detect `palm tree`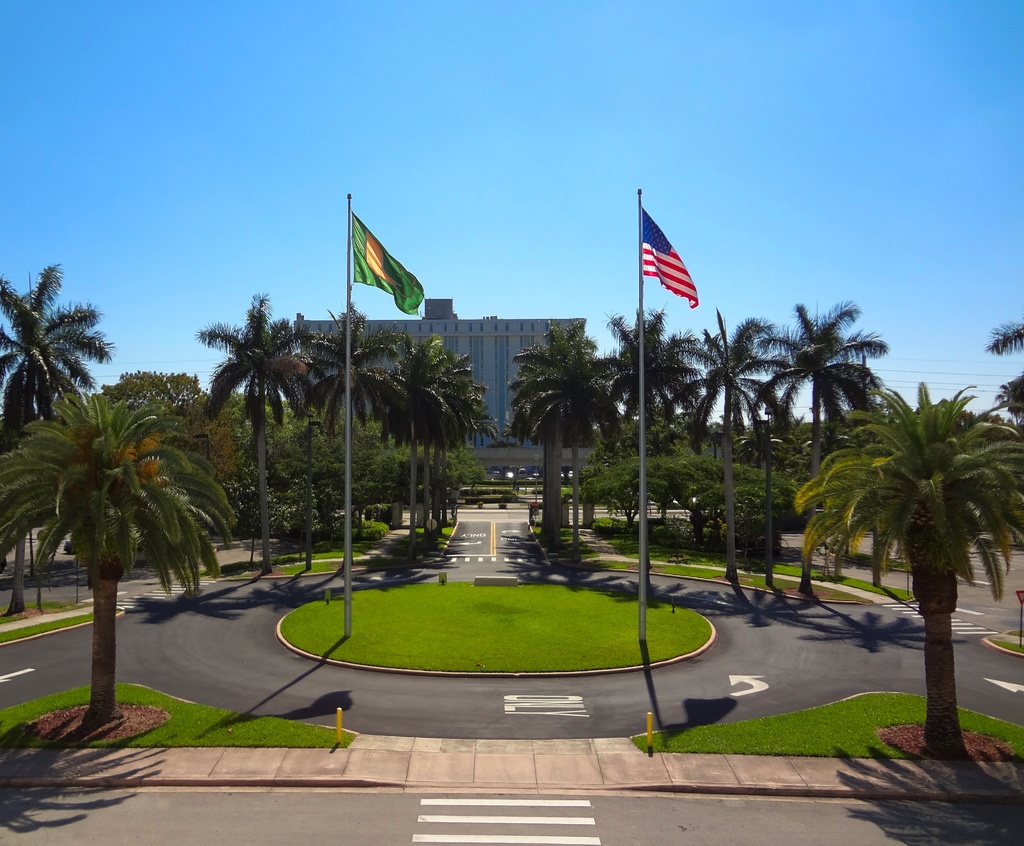
{"x1": 421, "y1": 334, "x2": 484, "y2": 530}
